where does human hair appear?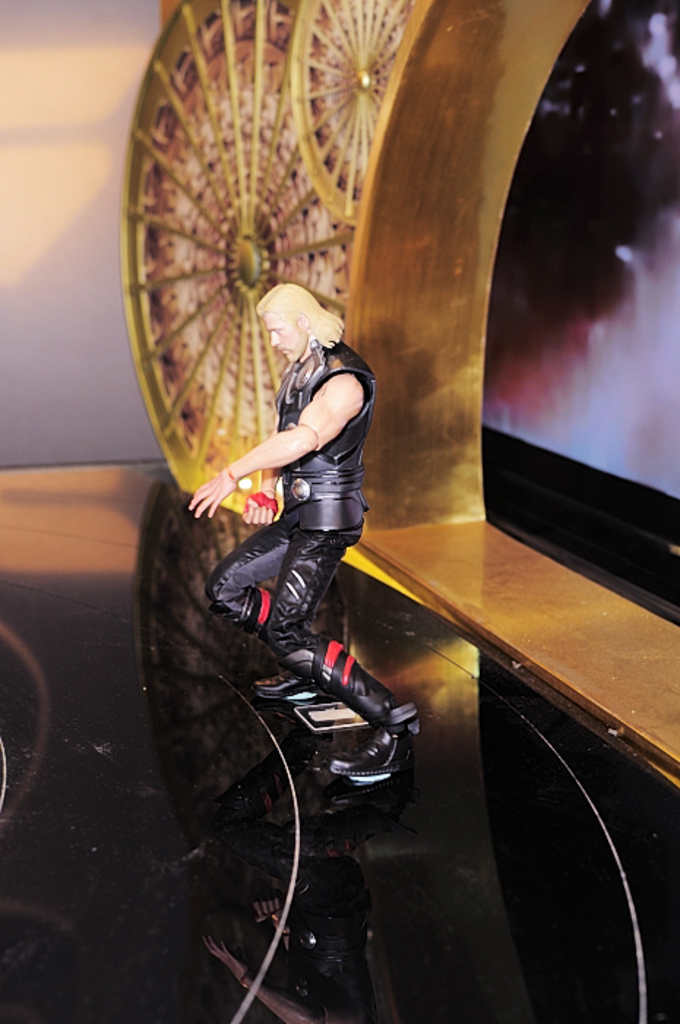
Appears at <bbox>252, 279, 345, 350</bbox>.
